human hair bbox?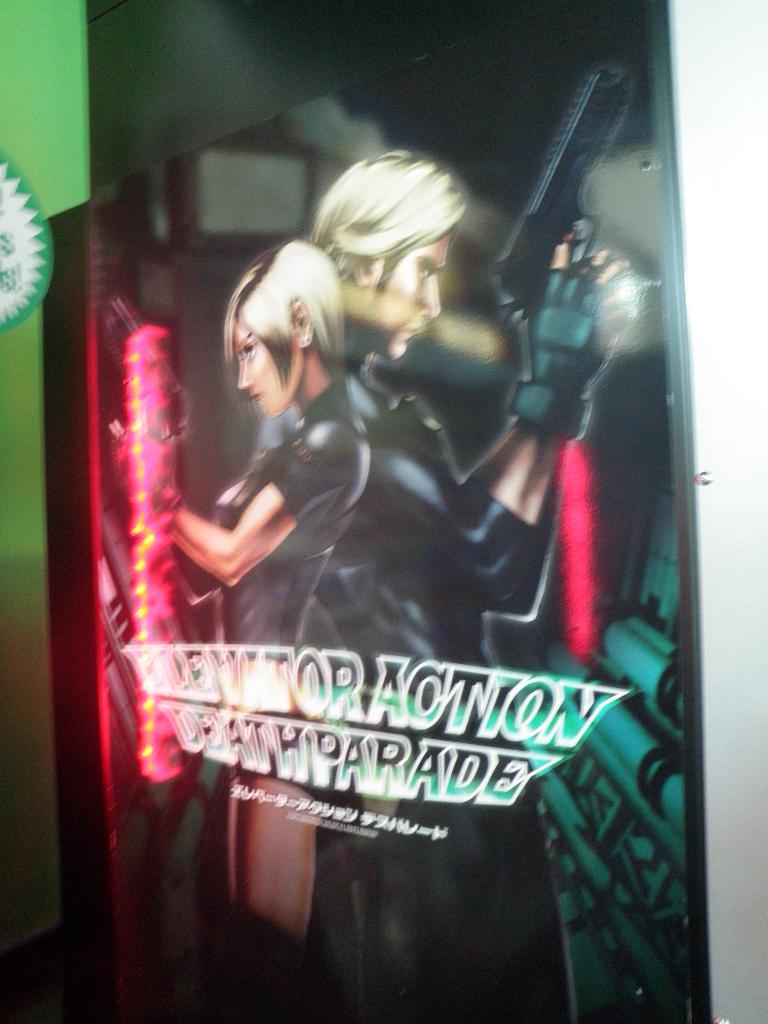
left=310, top=147, right=472, bottom=294
